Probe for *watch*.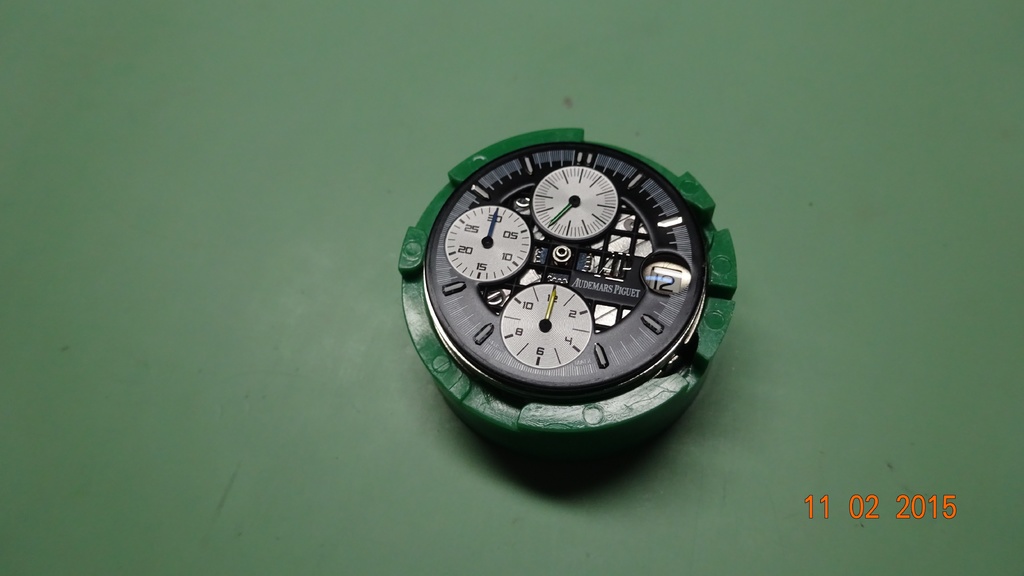
Probe result: [x1=399, y1=124, x2=733, y2=432].
